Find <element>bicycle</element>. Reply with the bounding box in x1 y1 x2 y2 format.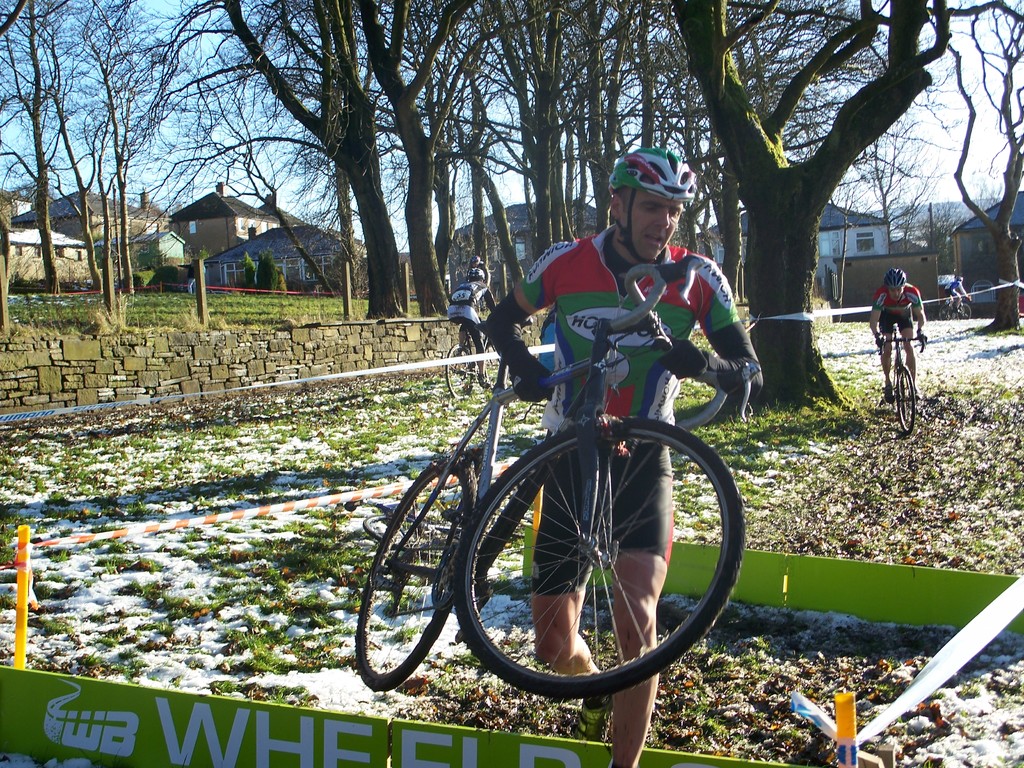
938 290 972 321.
